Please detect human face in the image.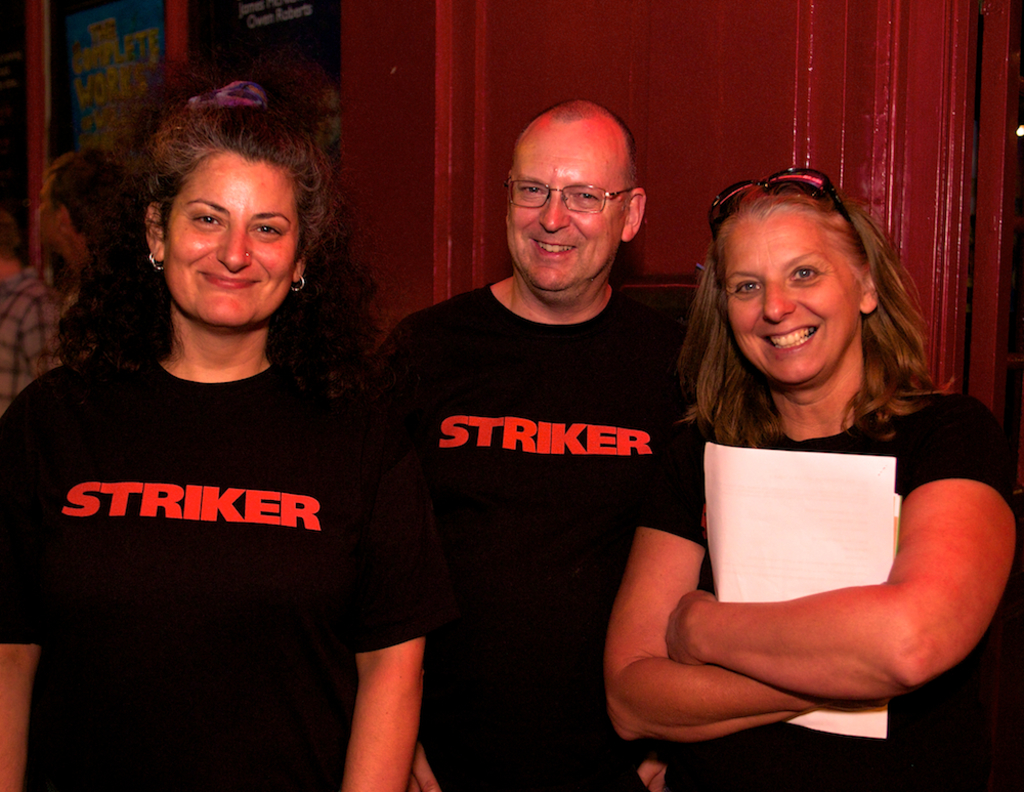
<box>511,138,614,285</box>.
